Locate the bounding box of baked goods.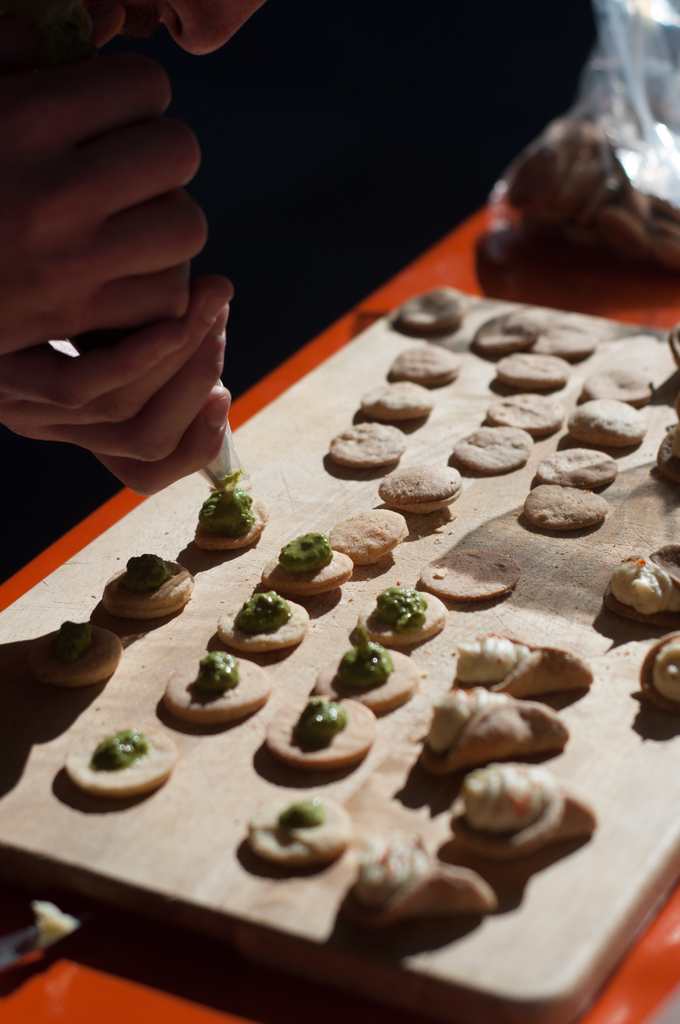
Bounding box: 637,630,679,714.
